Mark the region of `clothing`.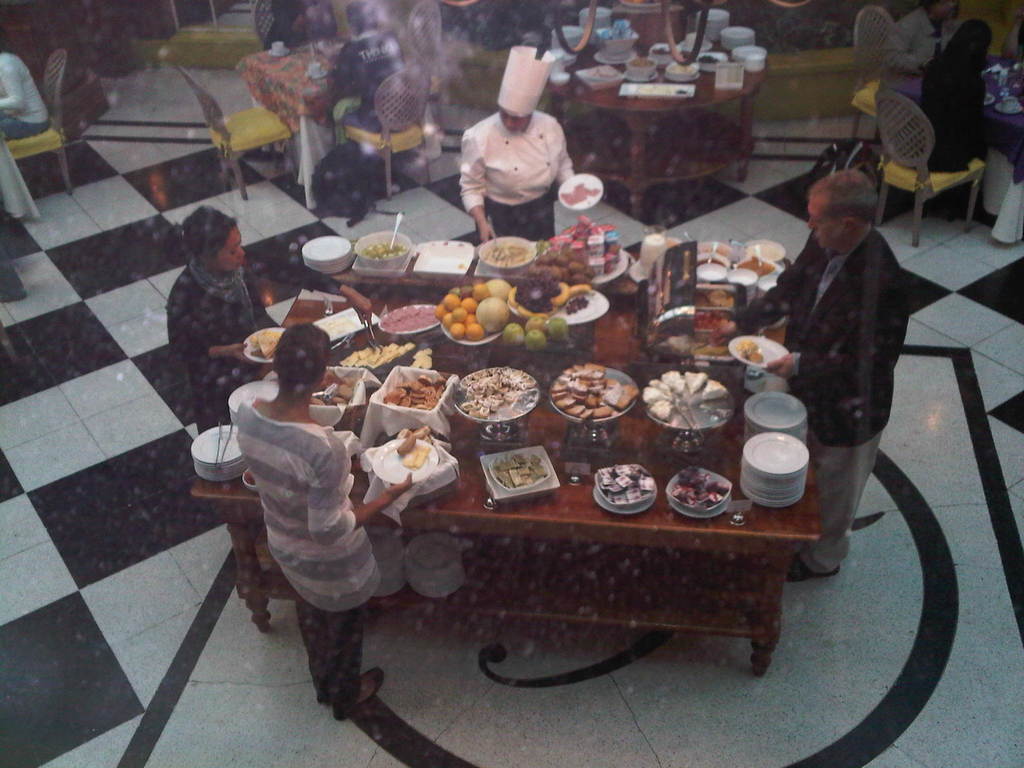
Region: BBox(164, 242, 342, 436).
